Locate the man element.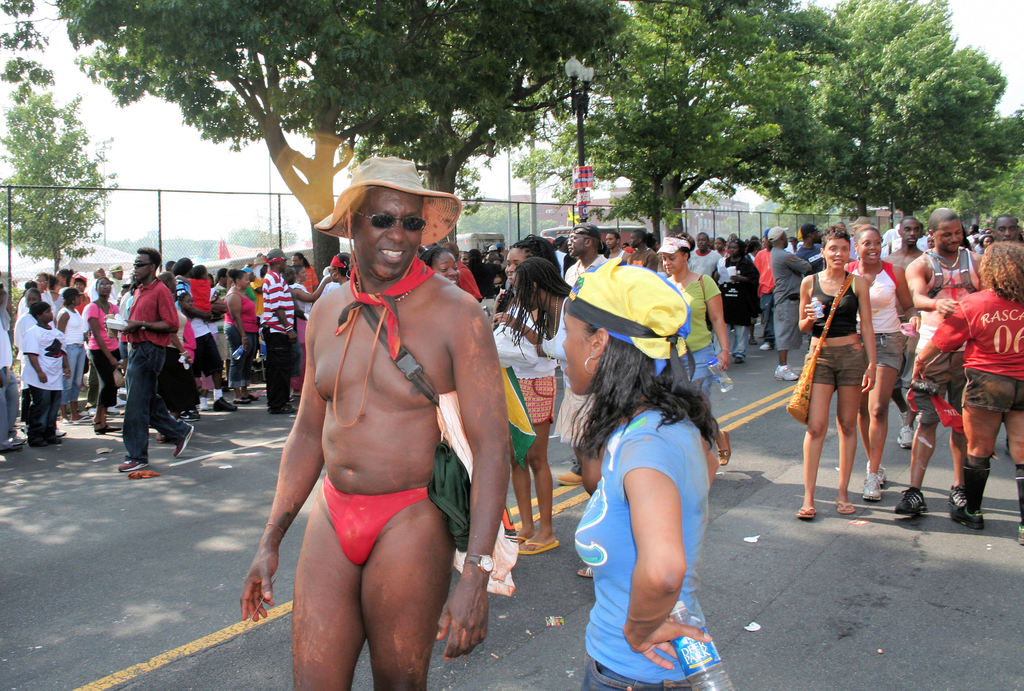
Element bbox: pyautogui.locateOnScreen(624, 230, 655, 272).
